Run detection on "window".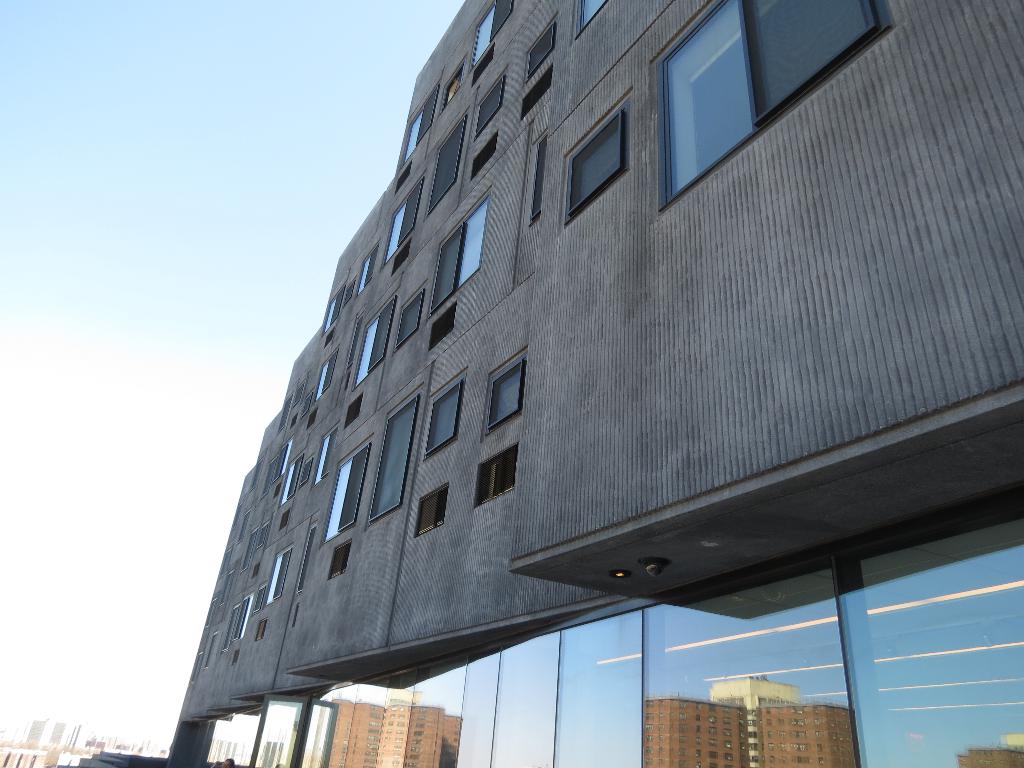
Result: l=572, t=0, r=616, b=37.
